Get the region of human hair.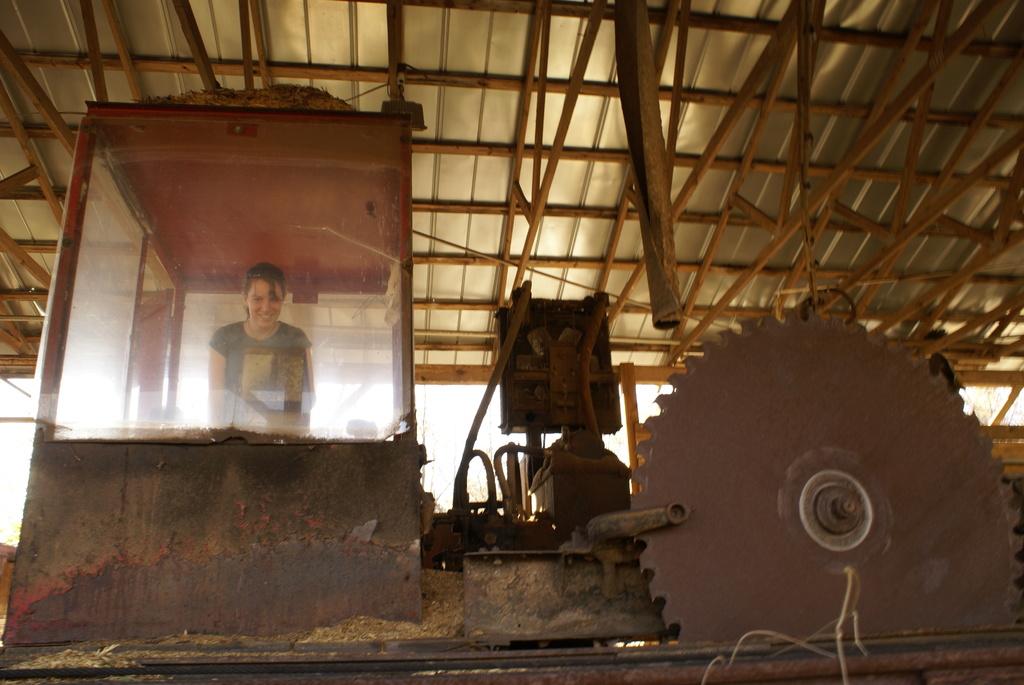
box=[241, 262, 285, 299].
